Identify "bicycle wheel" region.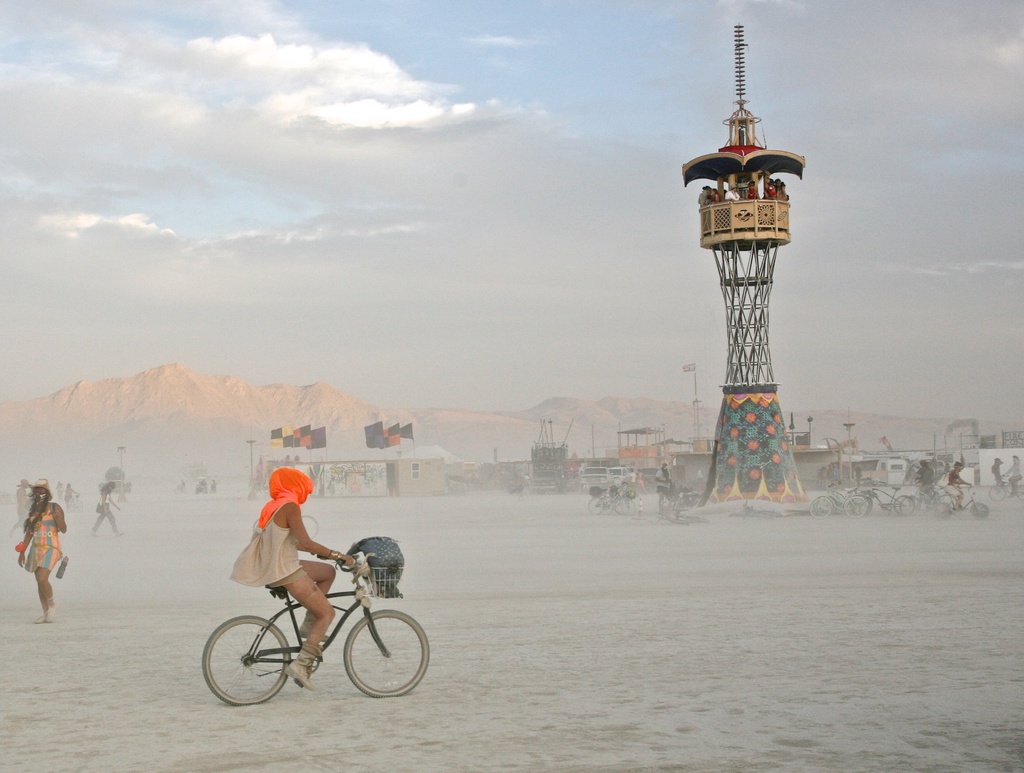
Region: <box>585,495,604,515</box>.
